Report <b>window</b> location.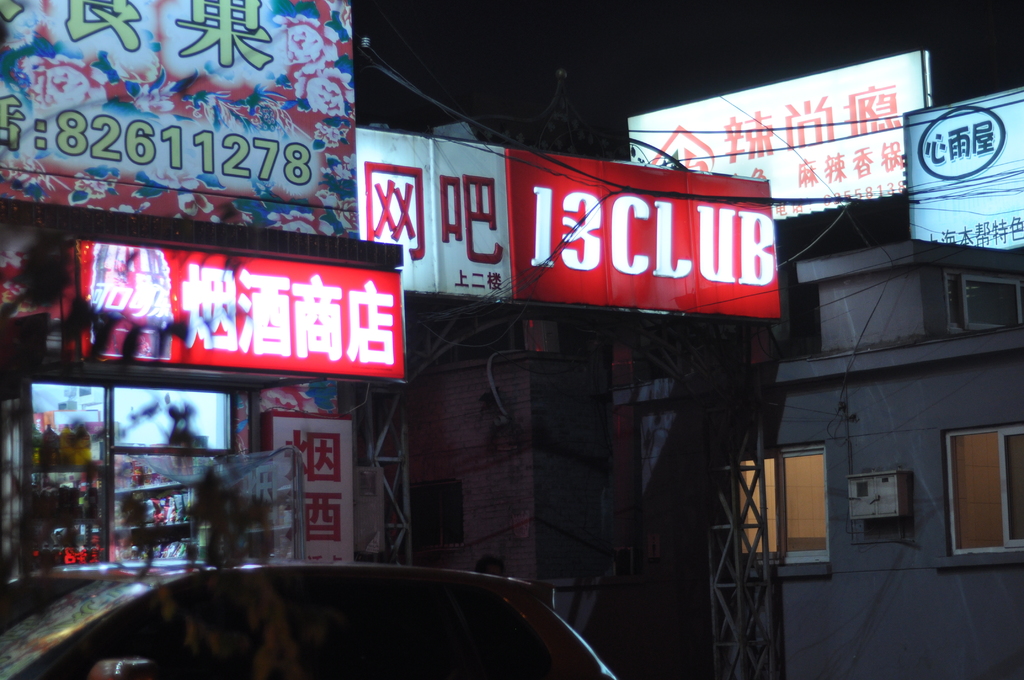
Report: BBox(724, 444, 829, 594).
